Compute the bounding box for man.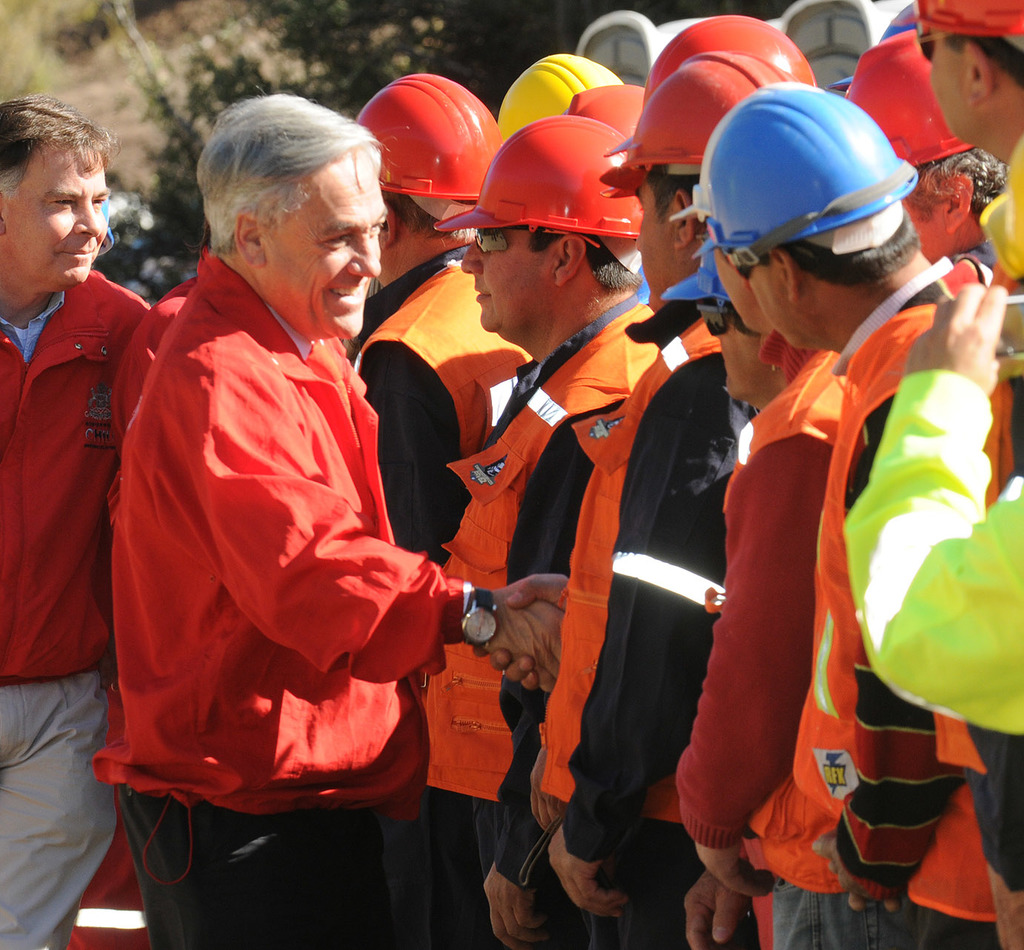
(839,23,1011,273).
